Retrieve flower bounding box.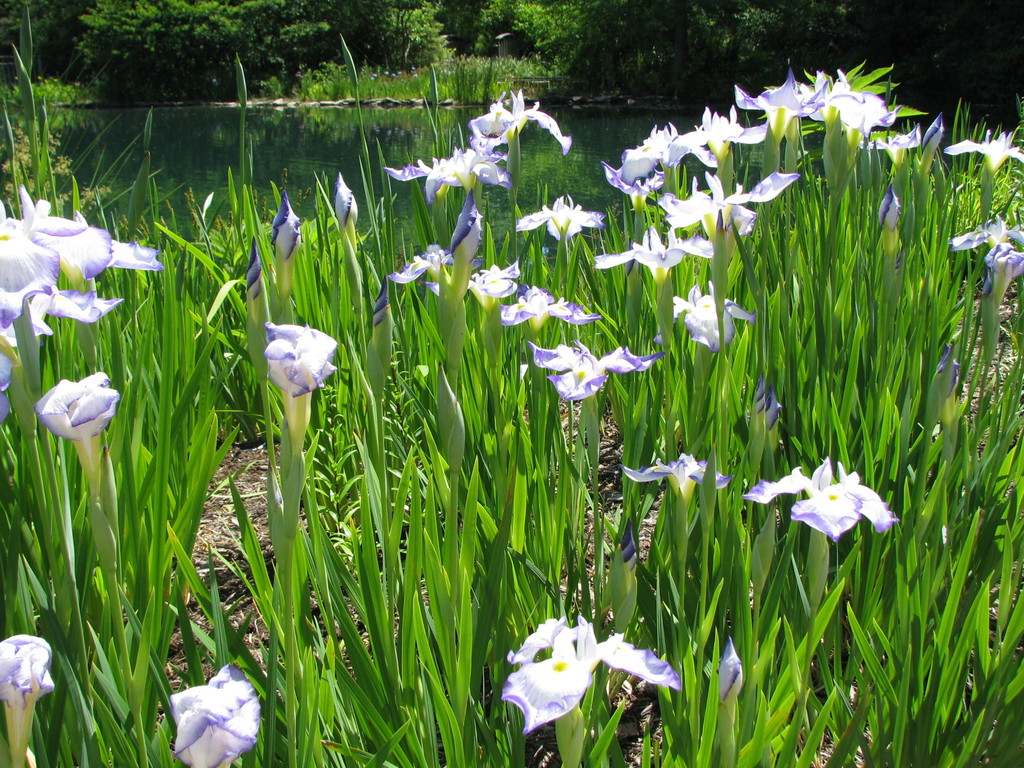
Bounding box: pyautogui.locateOnScreen(940, 214, 1022, 284).
